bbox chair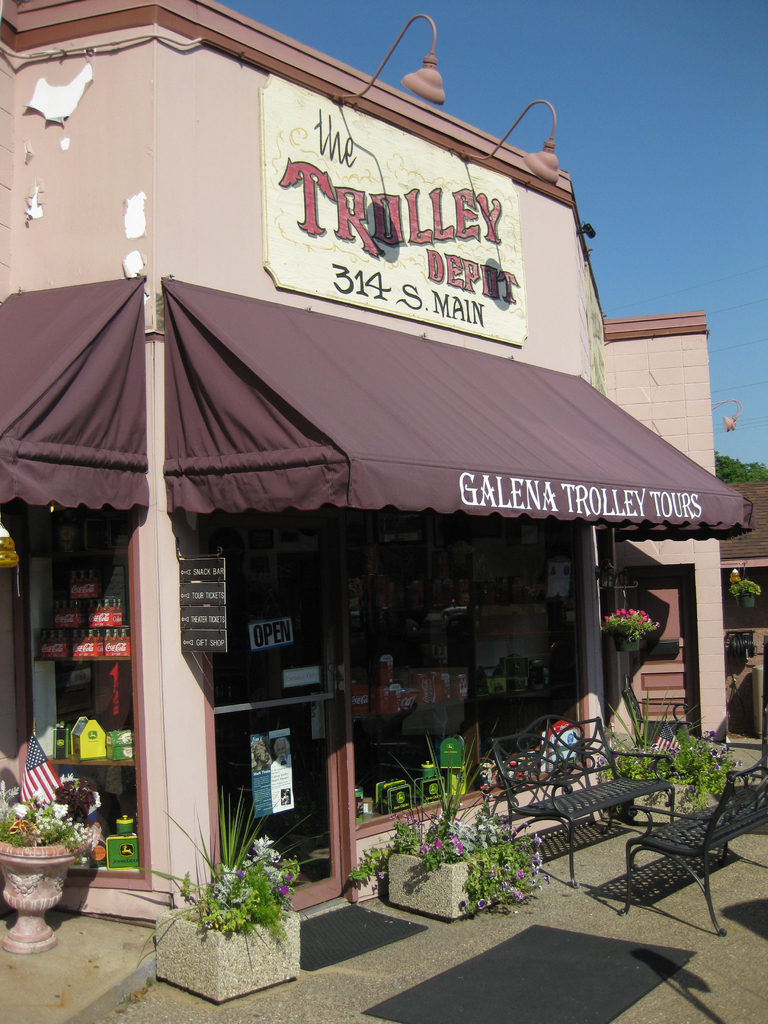
620 766 767 932
